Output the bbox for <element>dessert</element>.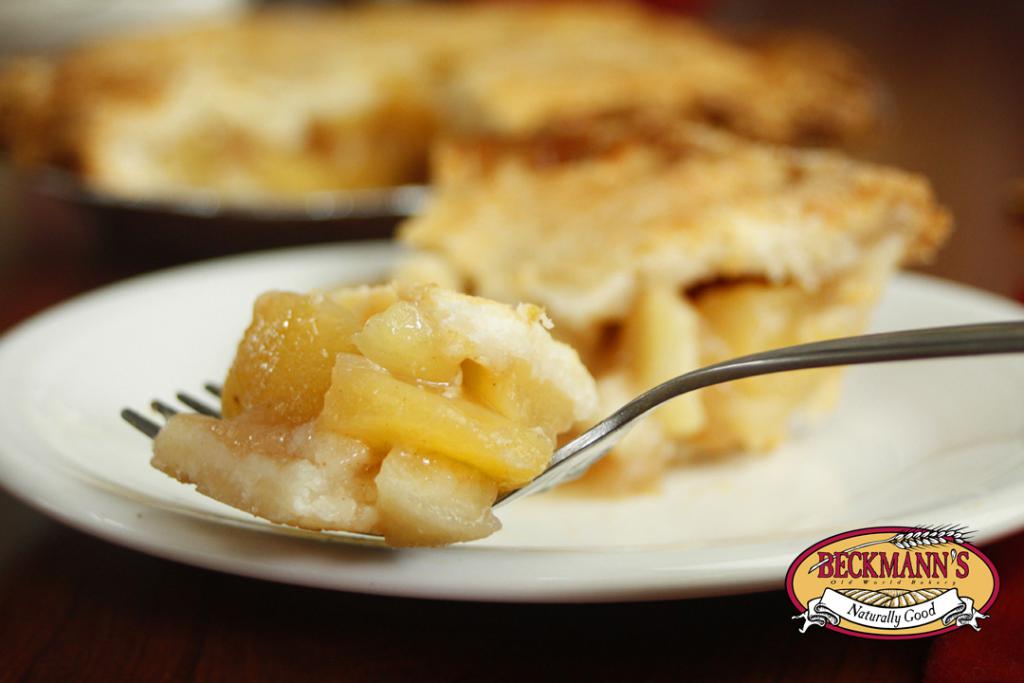
120:269:656:542.
